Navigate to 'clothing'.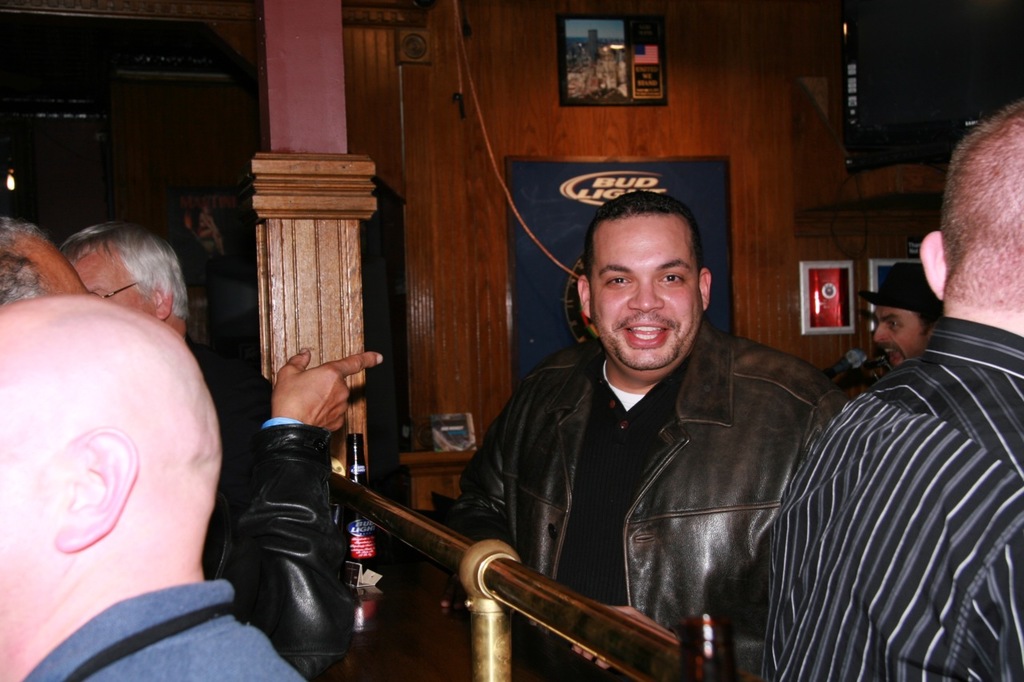
Navigation target: (762,313,1023,681).
